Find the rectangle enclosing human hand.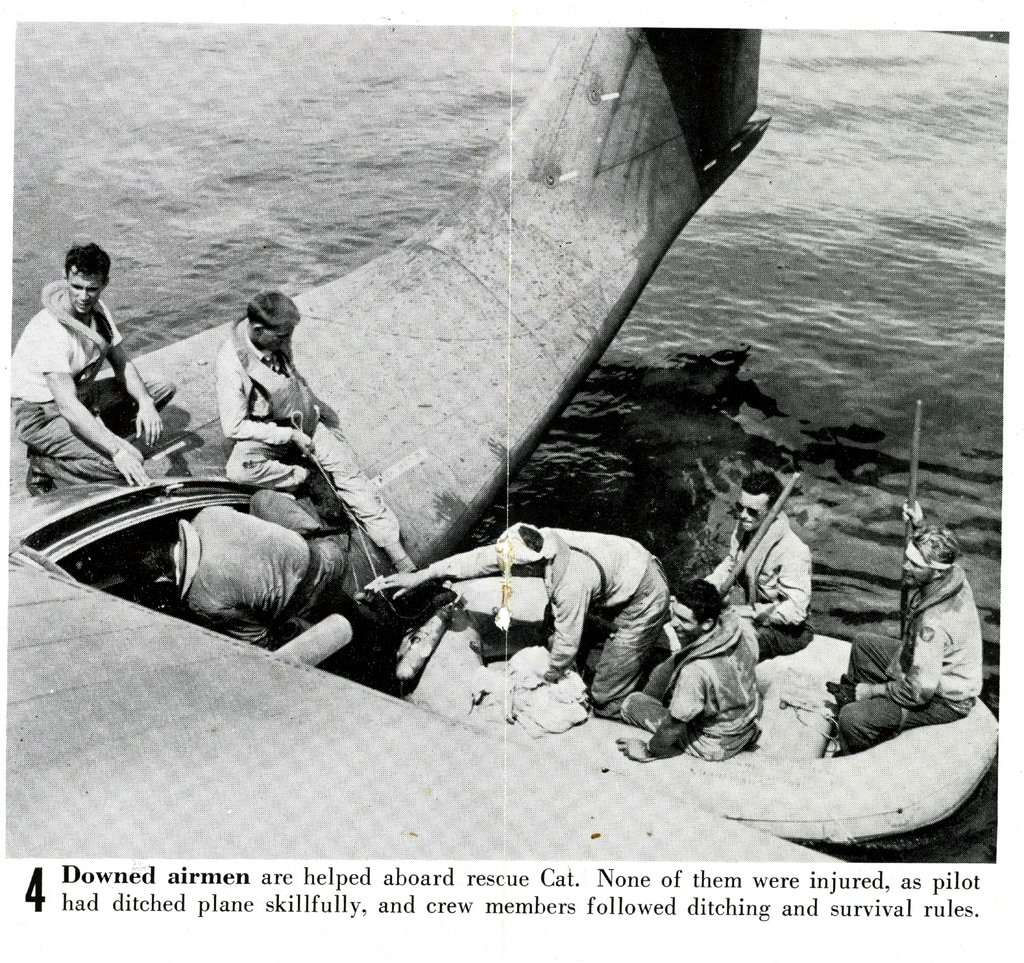
[291, 430, 314, 453].
